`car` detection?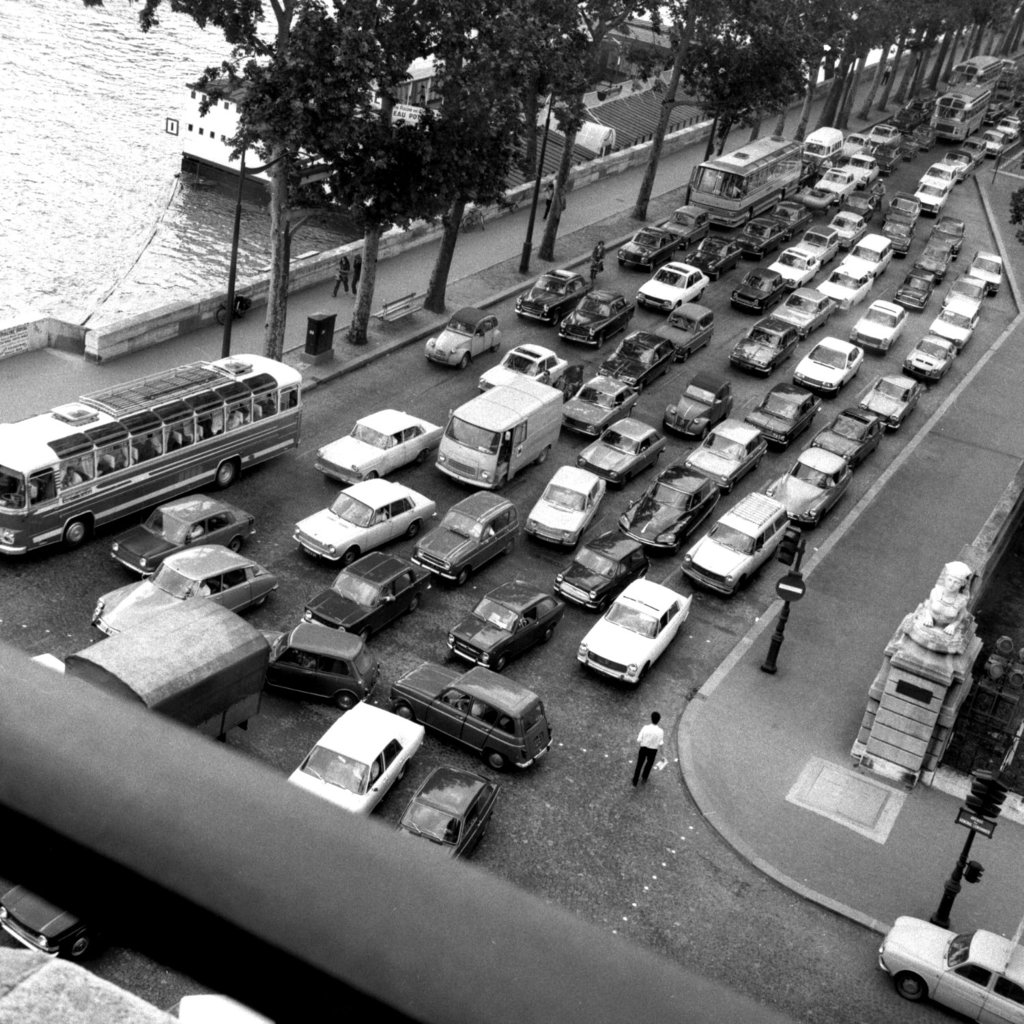
(853, 230, 902, 286)
